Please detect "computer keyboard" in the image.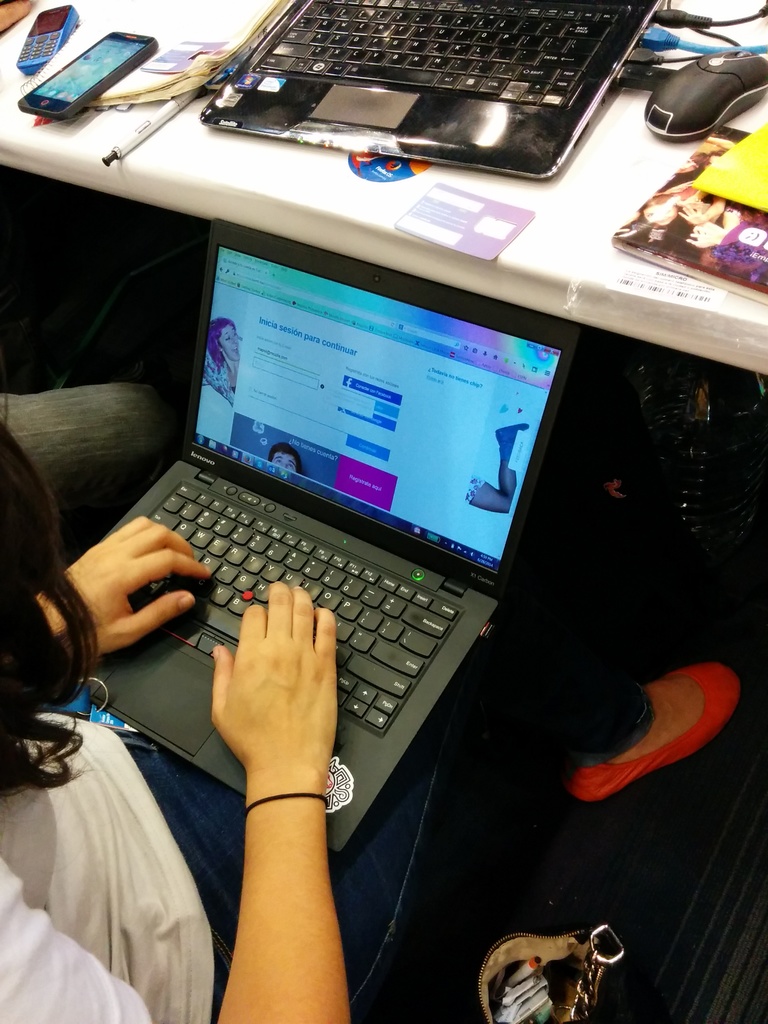
[130,483,464,728].
